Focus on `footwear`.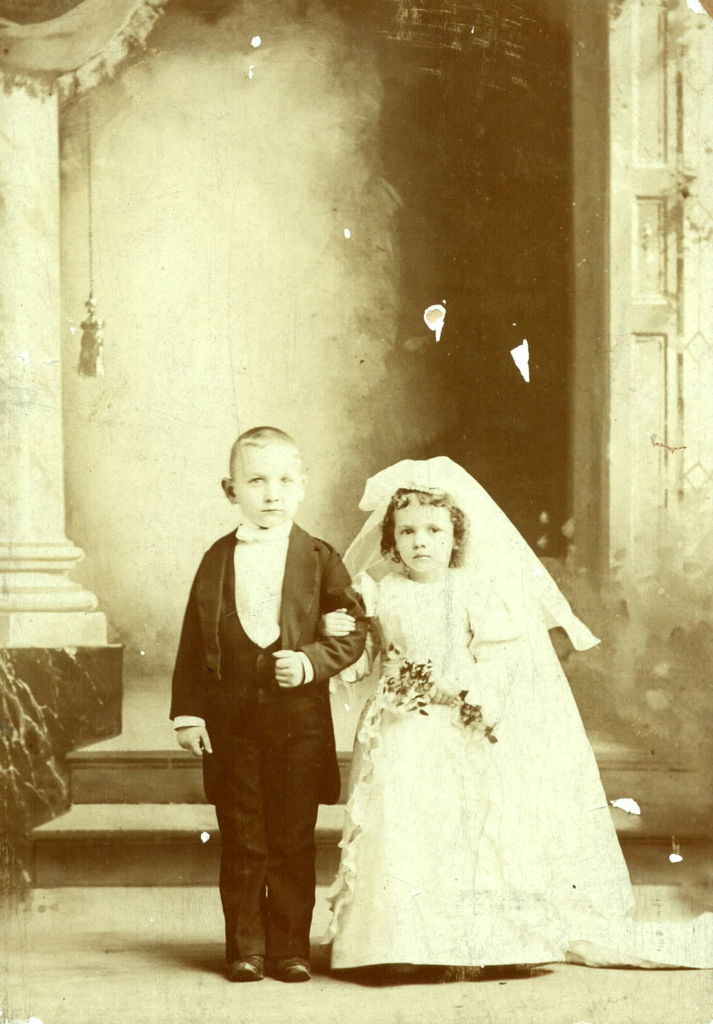
Focused at bbox(266, 957, 309, 982).
